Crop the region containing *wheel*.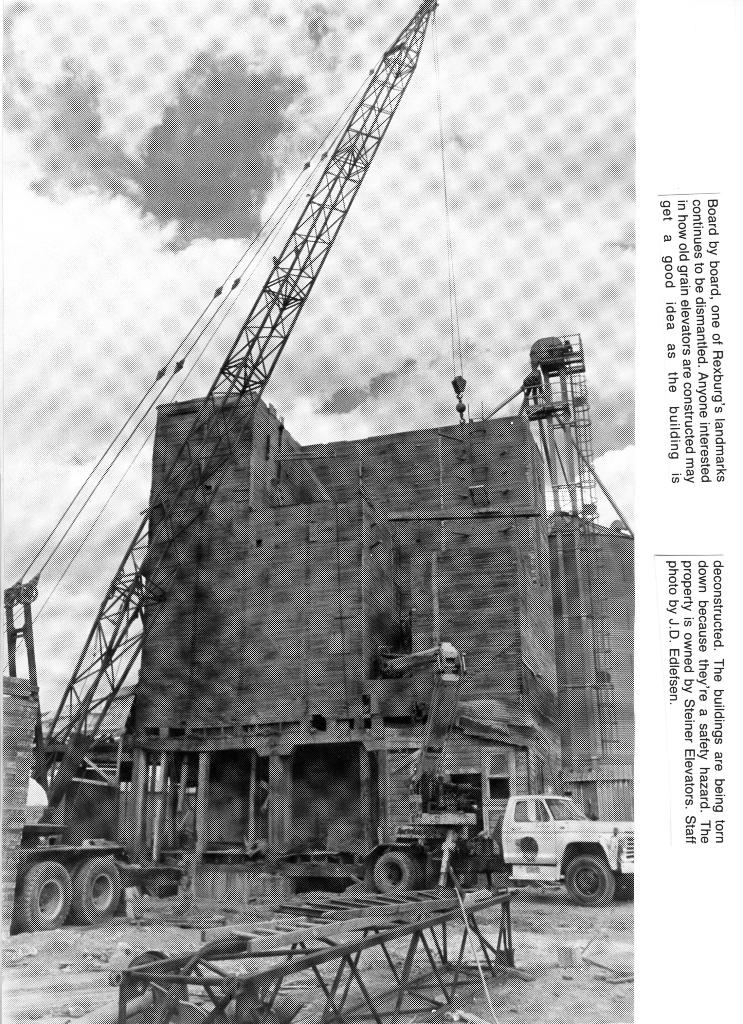
Crop region: <region>75, 863, 117, 923</region>.
